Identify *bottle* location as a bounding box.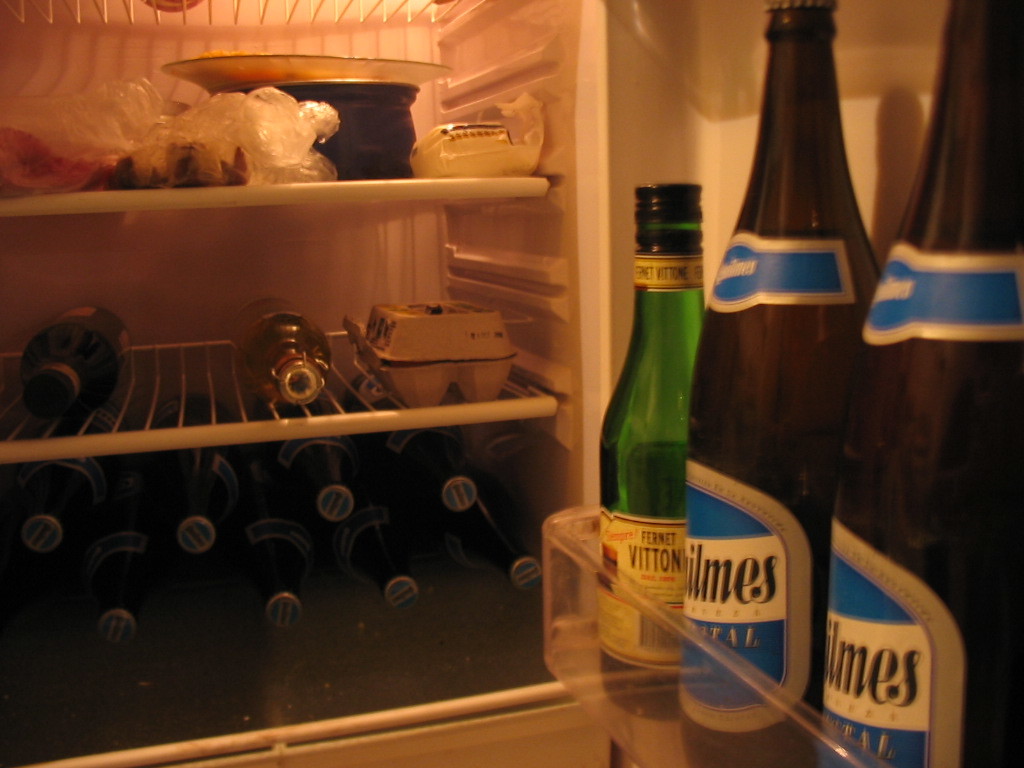
detection(236, 292, 348, 424).
